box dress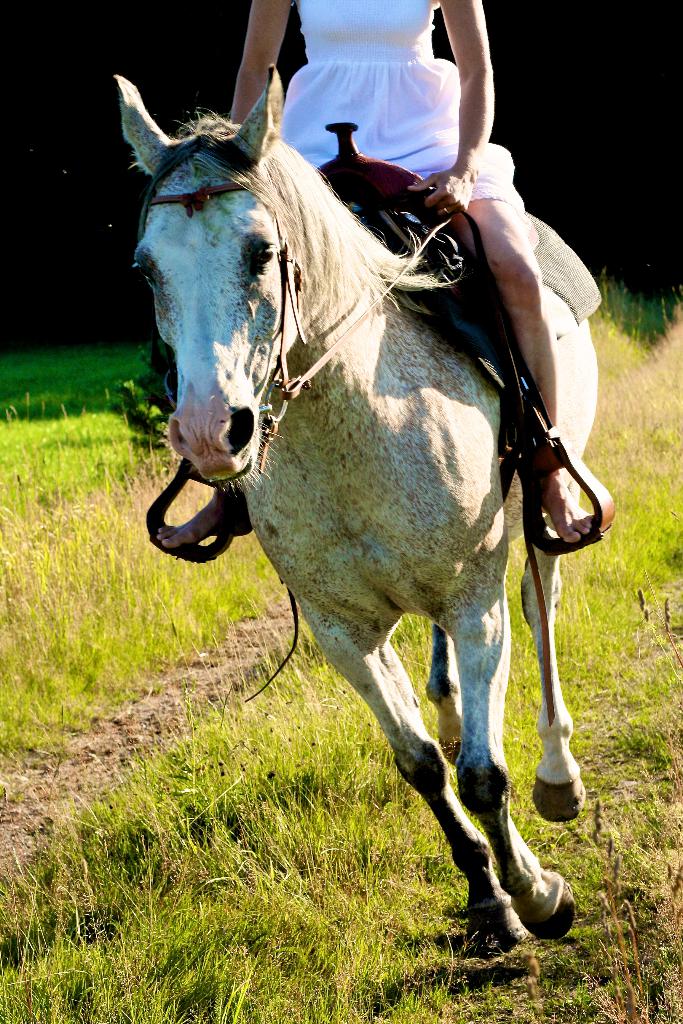
box(279, 0, 525, 207)
